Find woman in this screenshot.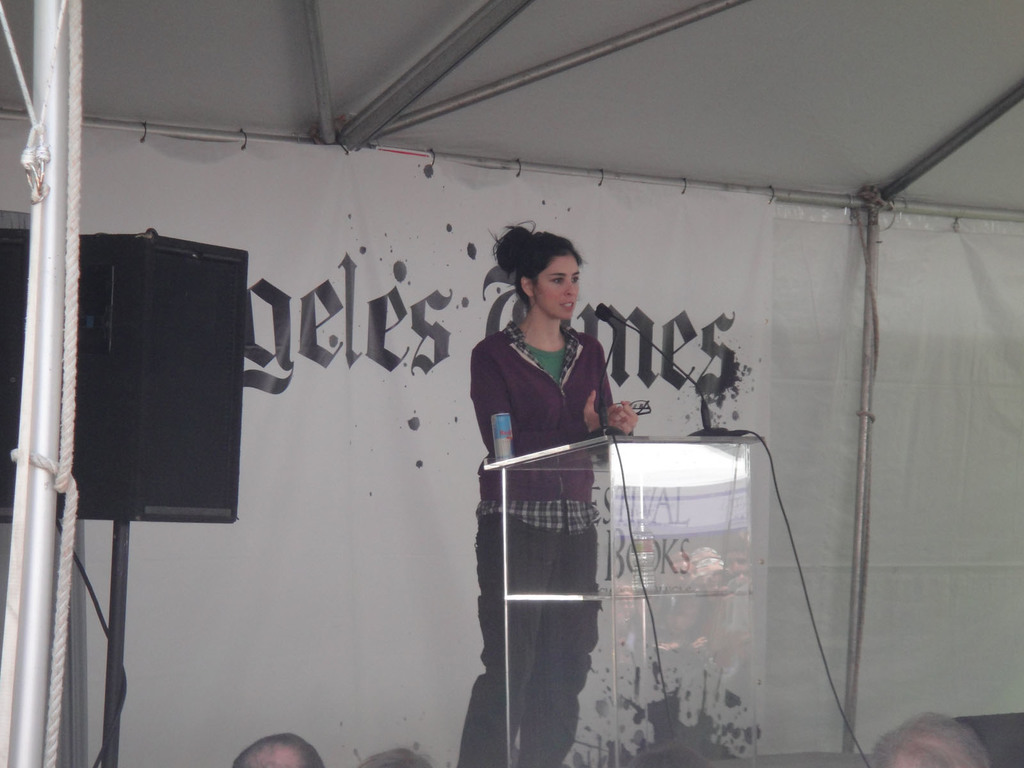
The bounding box for woman is bbox(470, 239, 697, 749).
